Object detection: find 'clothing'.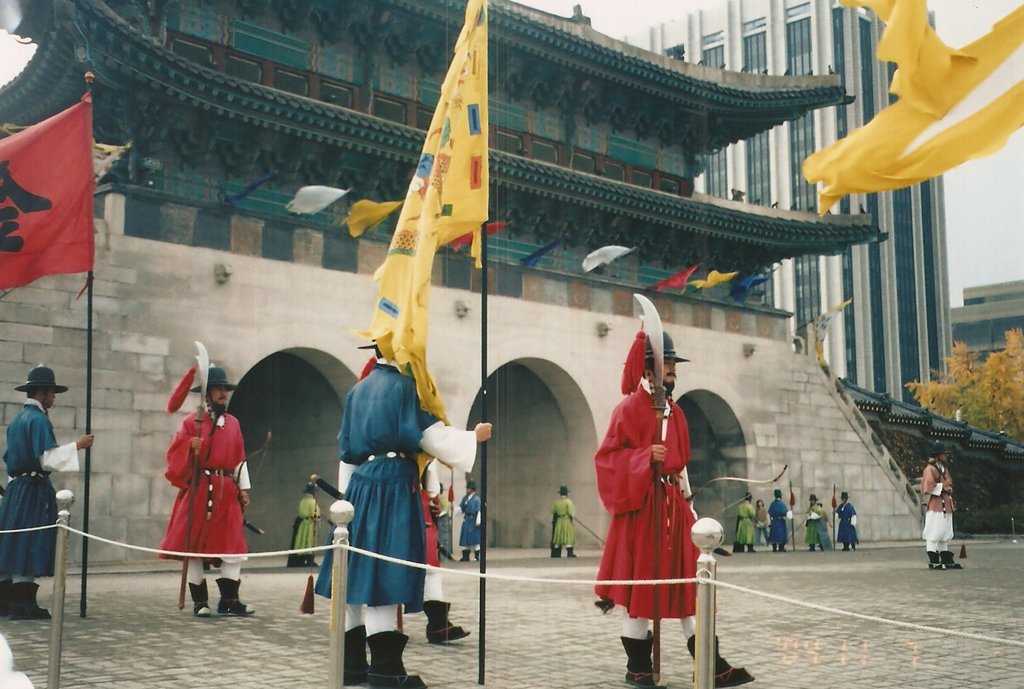
(x1=832, y1=502, x2=858, y2=544).
